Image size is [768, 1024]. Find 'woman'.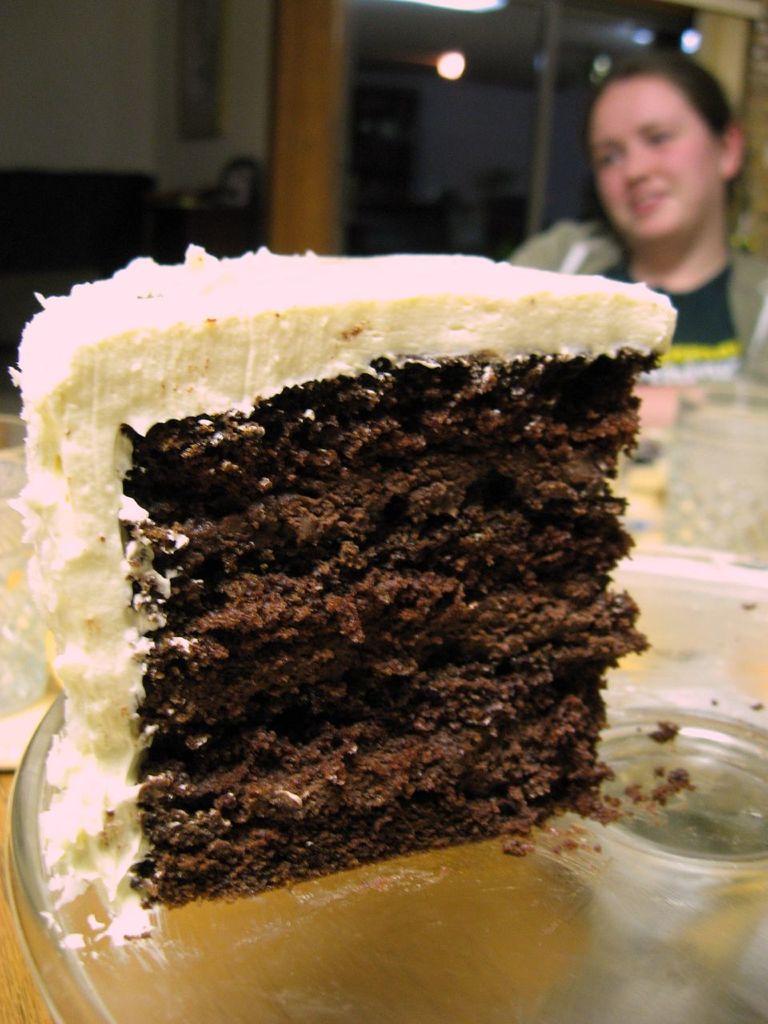
x1=560 y1=36 x2=767 y2=320.
